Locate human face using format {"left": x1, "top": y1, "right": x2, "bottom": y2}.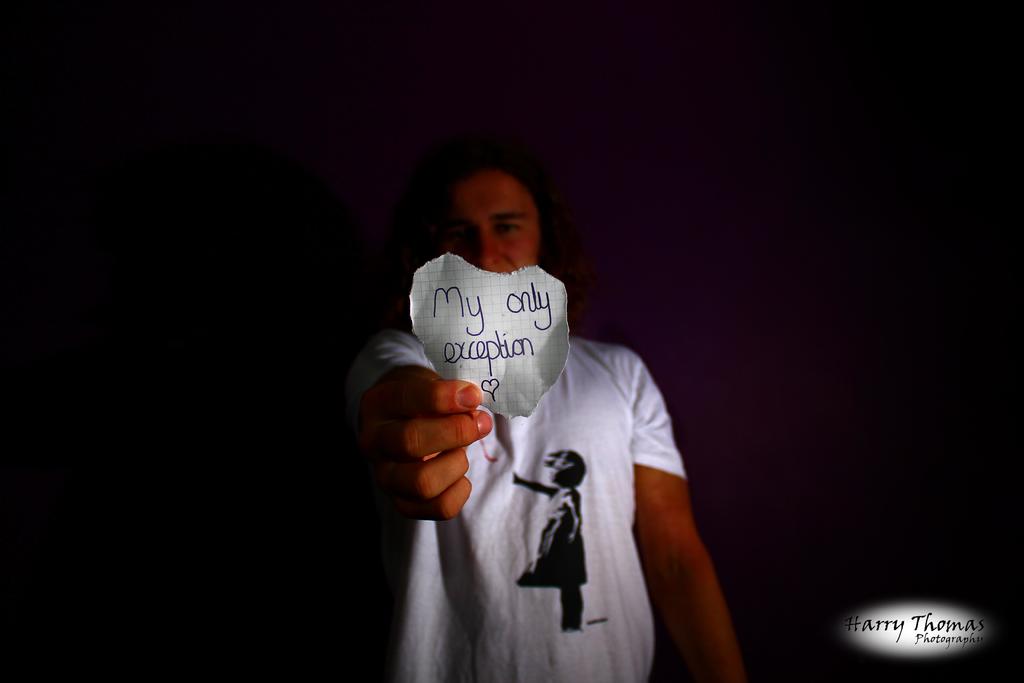
{"left": 435, "top": 169, "right": 540, "bottom": 274}.
